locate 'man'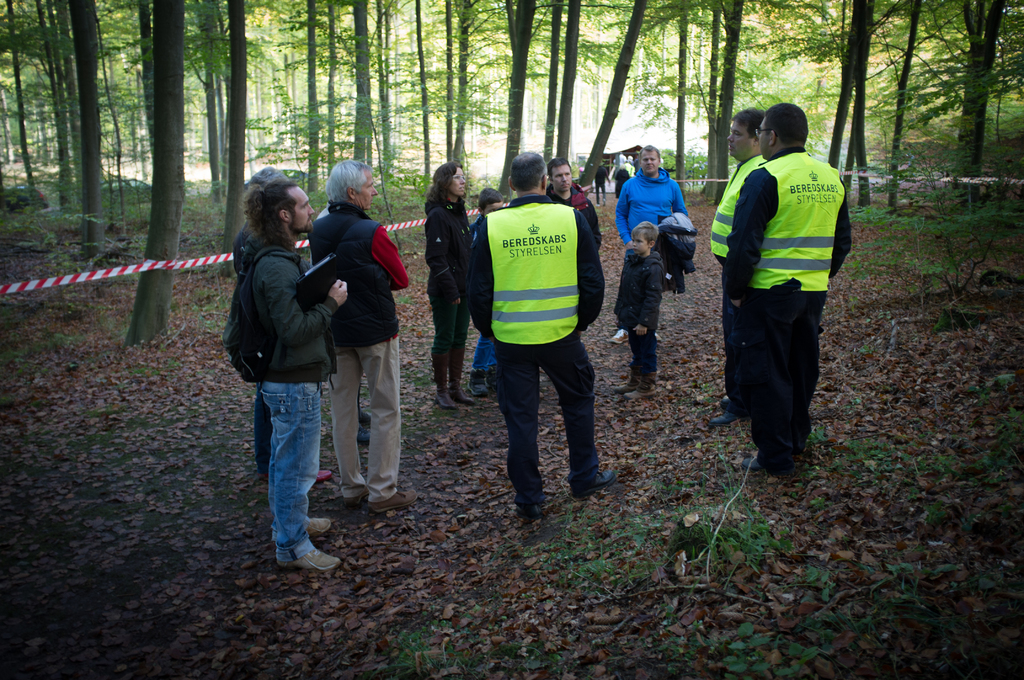
BBox(719, 102, 851, 465)
